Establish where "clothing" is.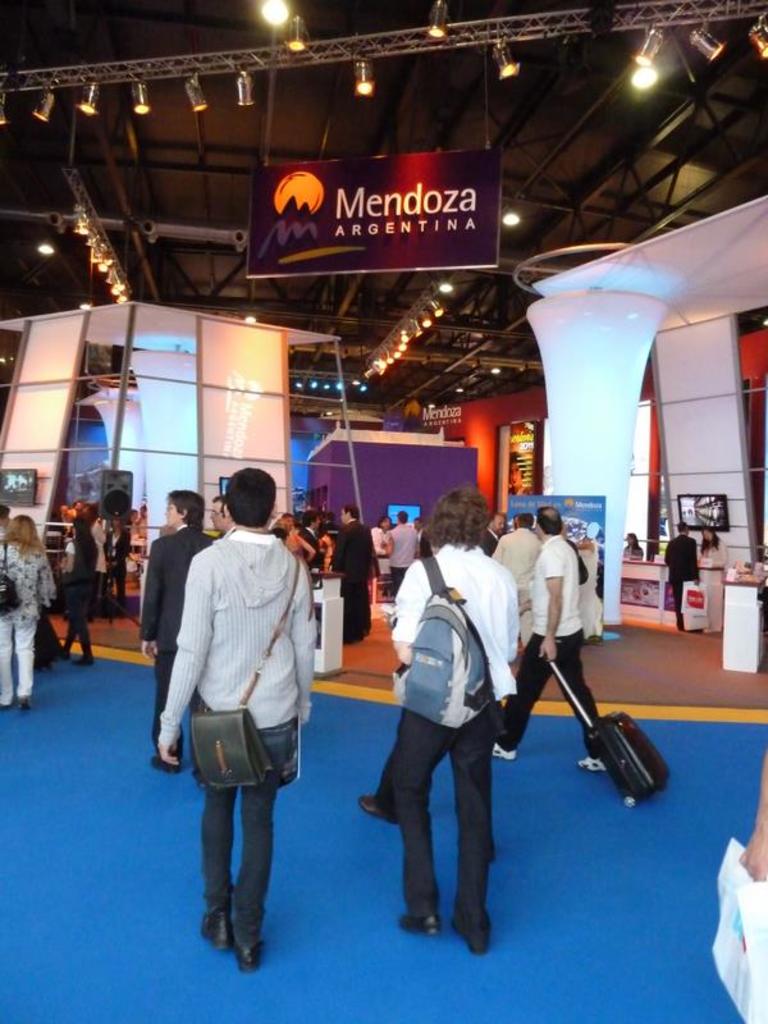
Established at rect(296, 526, 328, 576).
